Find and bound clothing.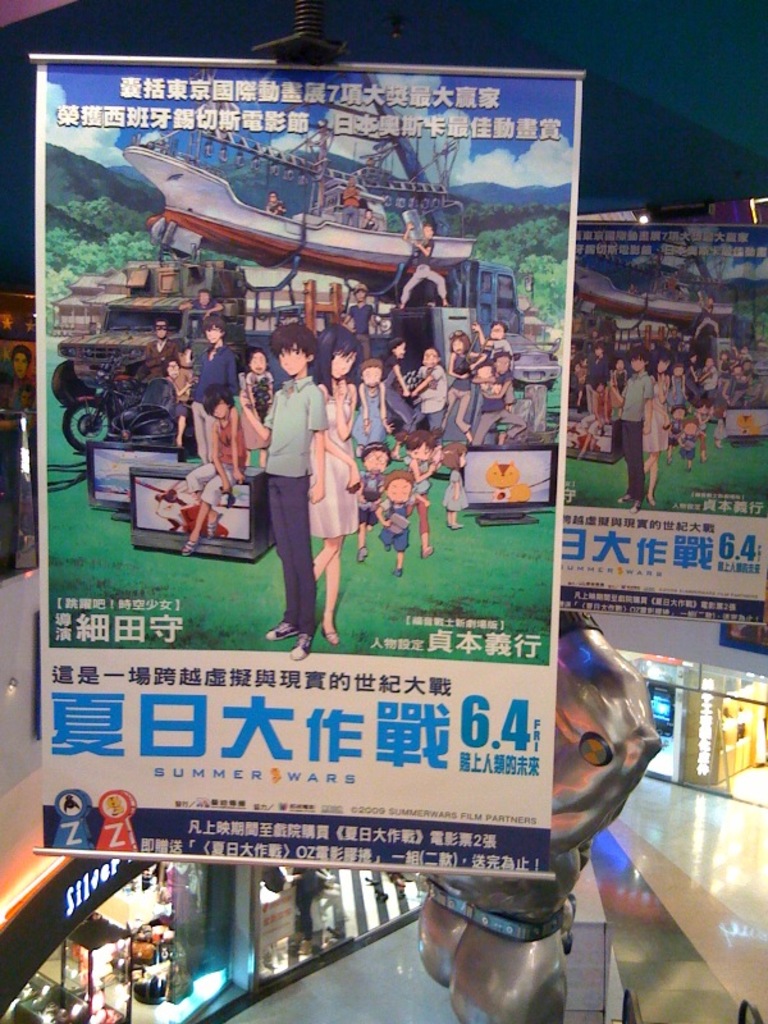
Bound: {"x1": 358, "y1": 387, "x2": 394, "y2": 451}.
